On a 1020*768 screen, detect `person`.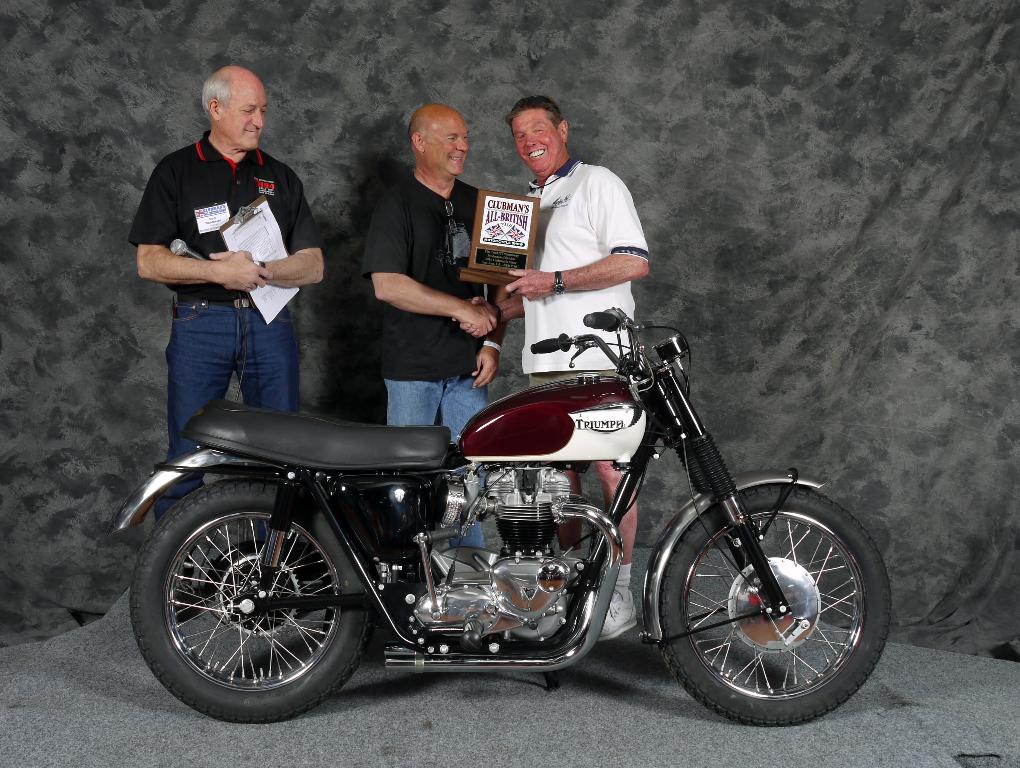
(136,68,325,528).
